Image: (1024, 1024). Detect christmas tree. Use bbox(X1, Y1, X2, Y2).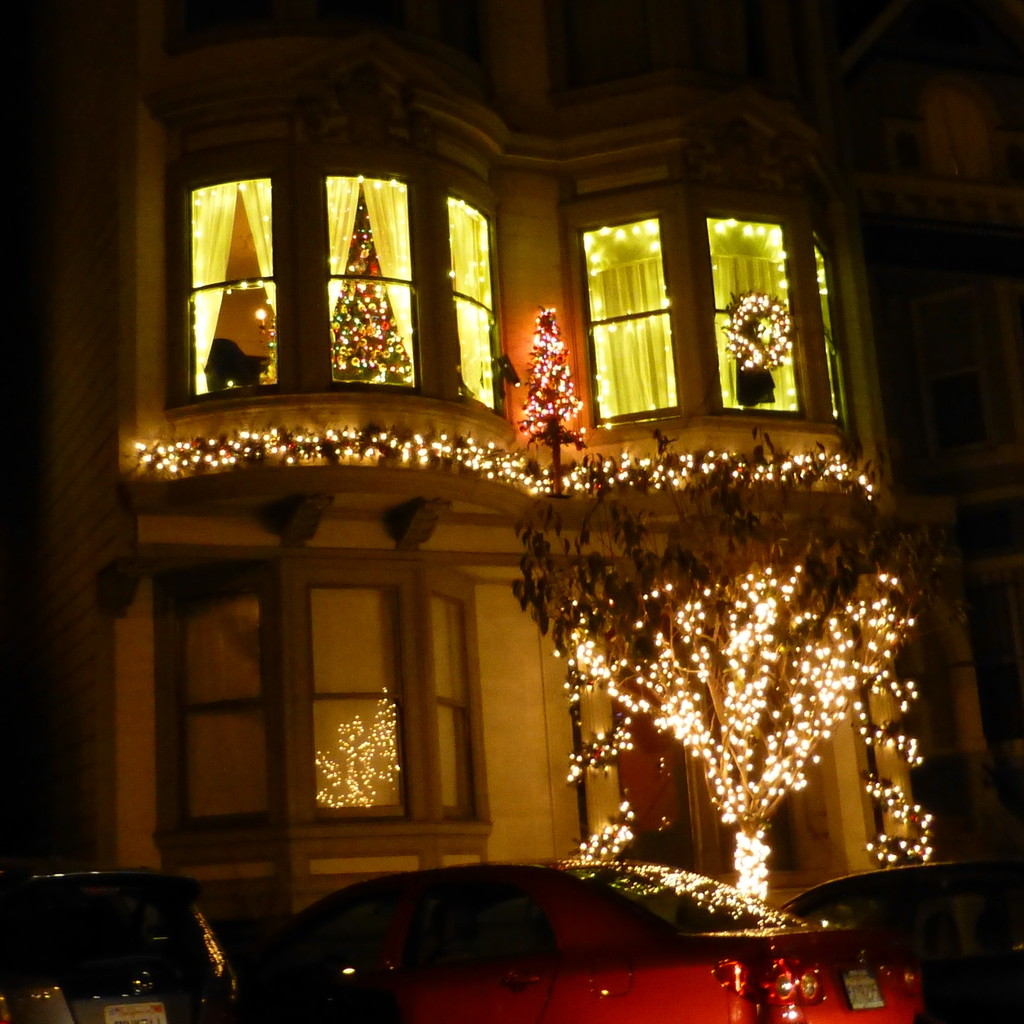
bbox(721, 290, 804, 413).
